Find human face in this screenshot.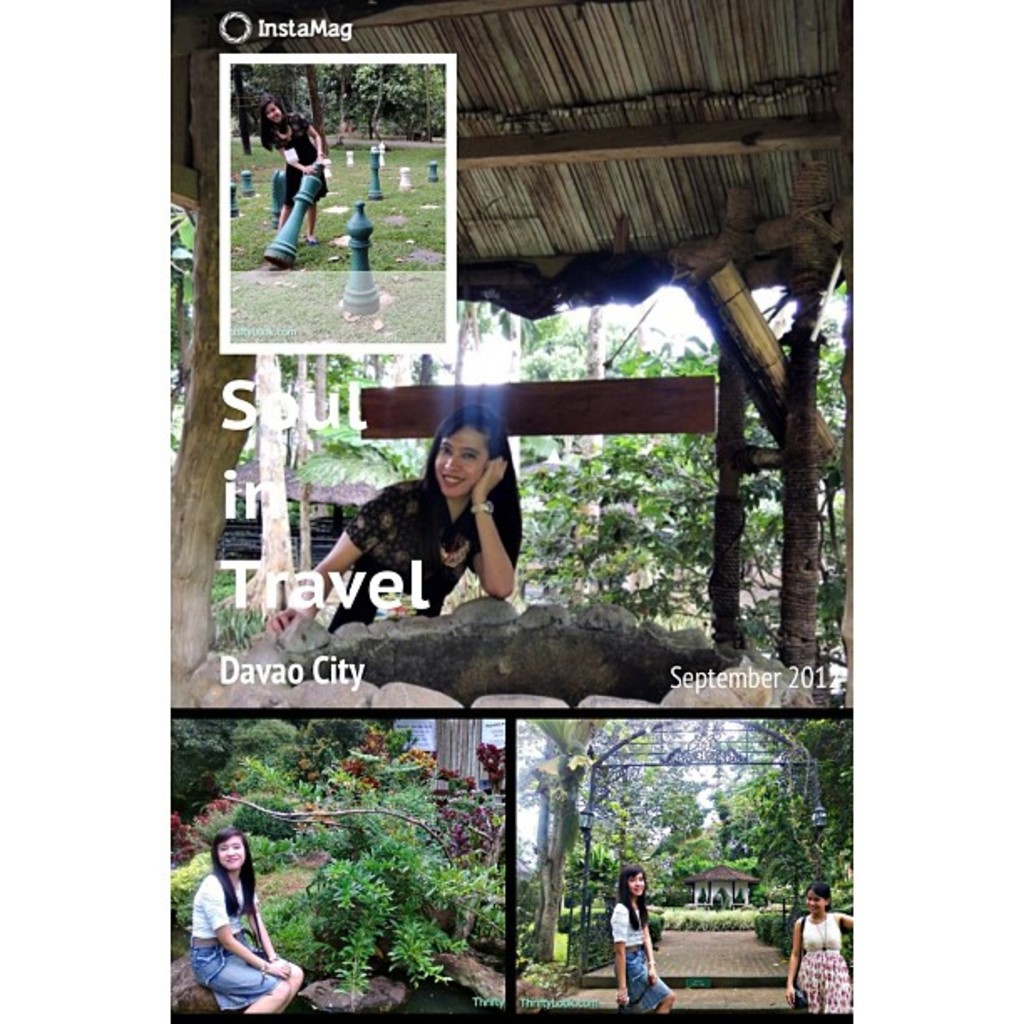
The bounding box for human face is crop(808, 890, 828, 914).
